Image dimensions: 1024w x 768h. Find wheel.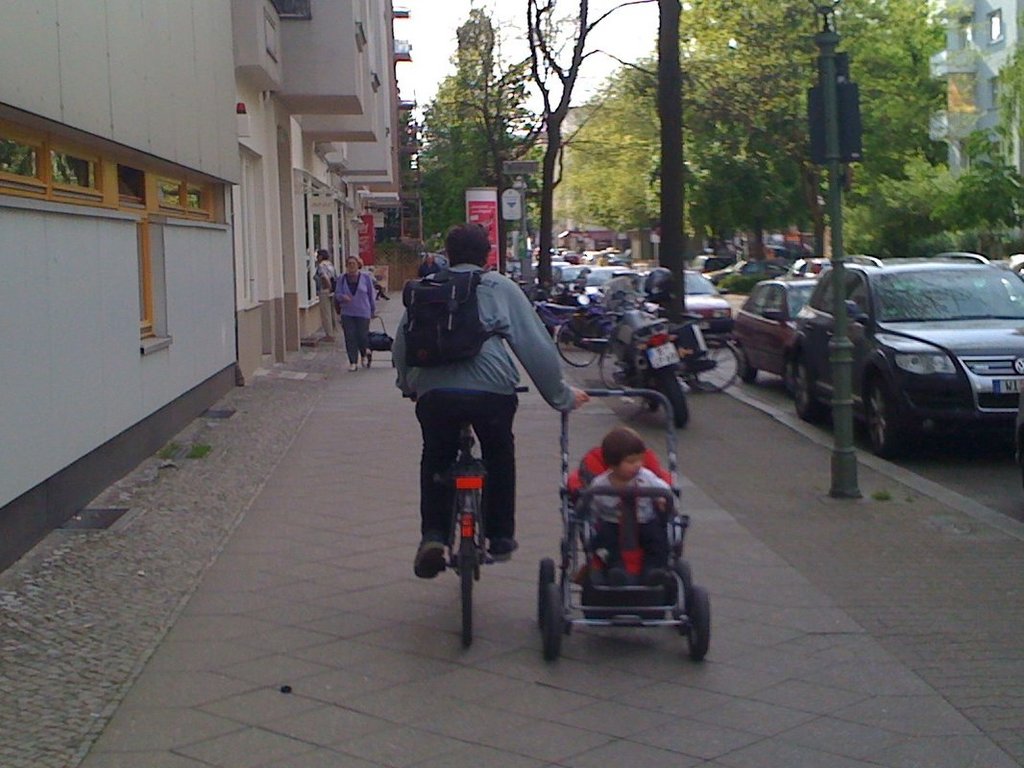
x1=791, y1=344, x2=825, y2=421.
